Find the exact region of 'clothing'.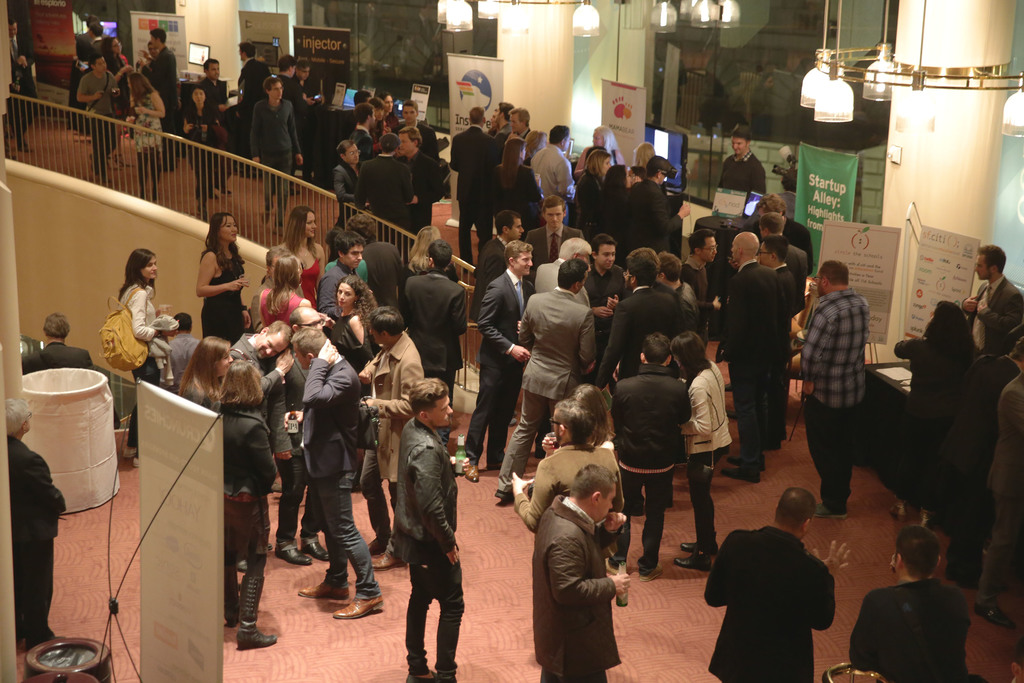
Exact region: locate(849, 578, 976, 682).
